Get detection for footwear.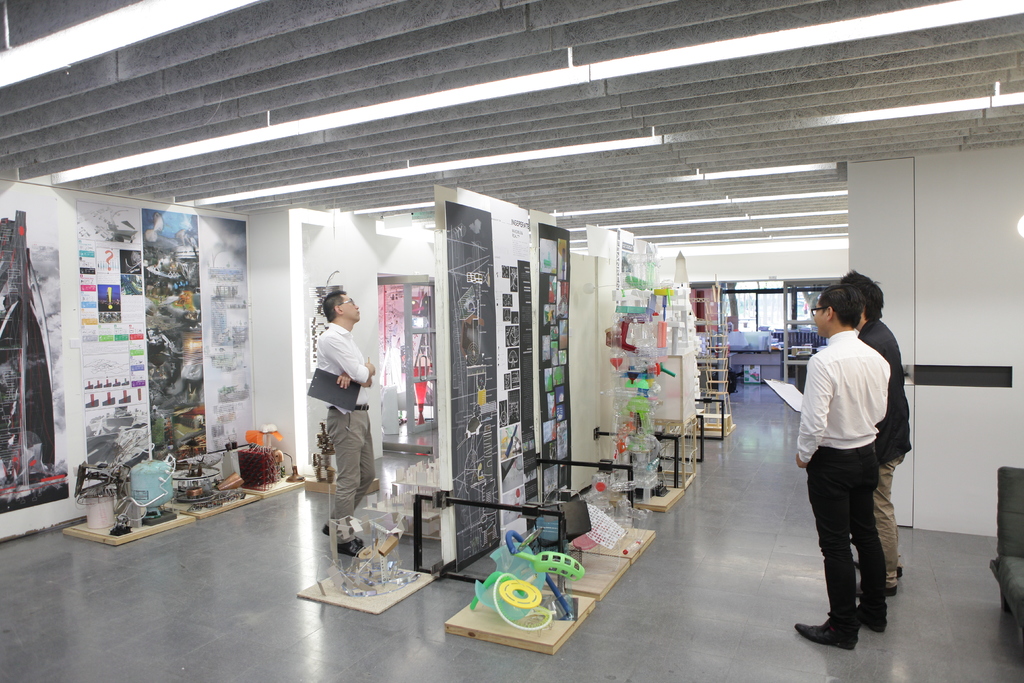
Detection: box=[322, 525, 337, 536].
